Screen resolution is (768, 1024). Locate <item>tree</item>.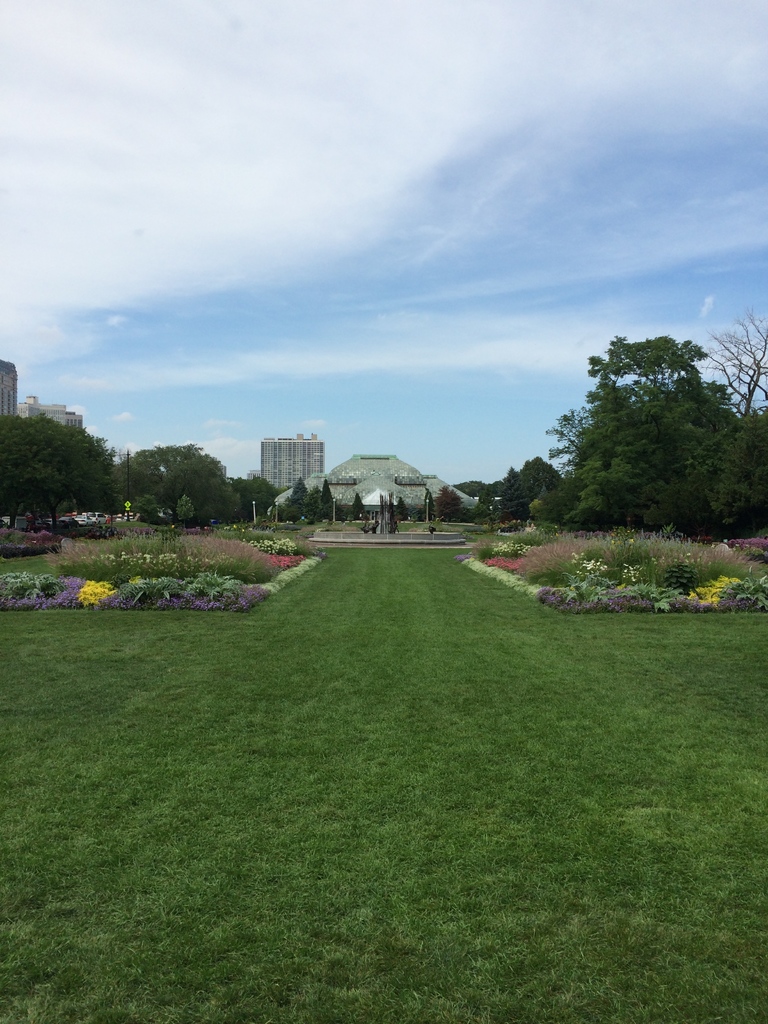
x1=436 y1=486 x2=464 y2=523.
